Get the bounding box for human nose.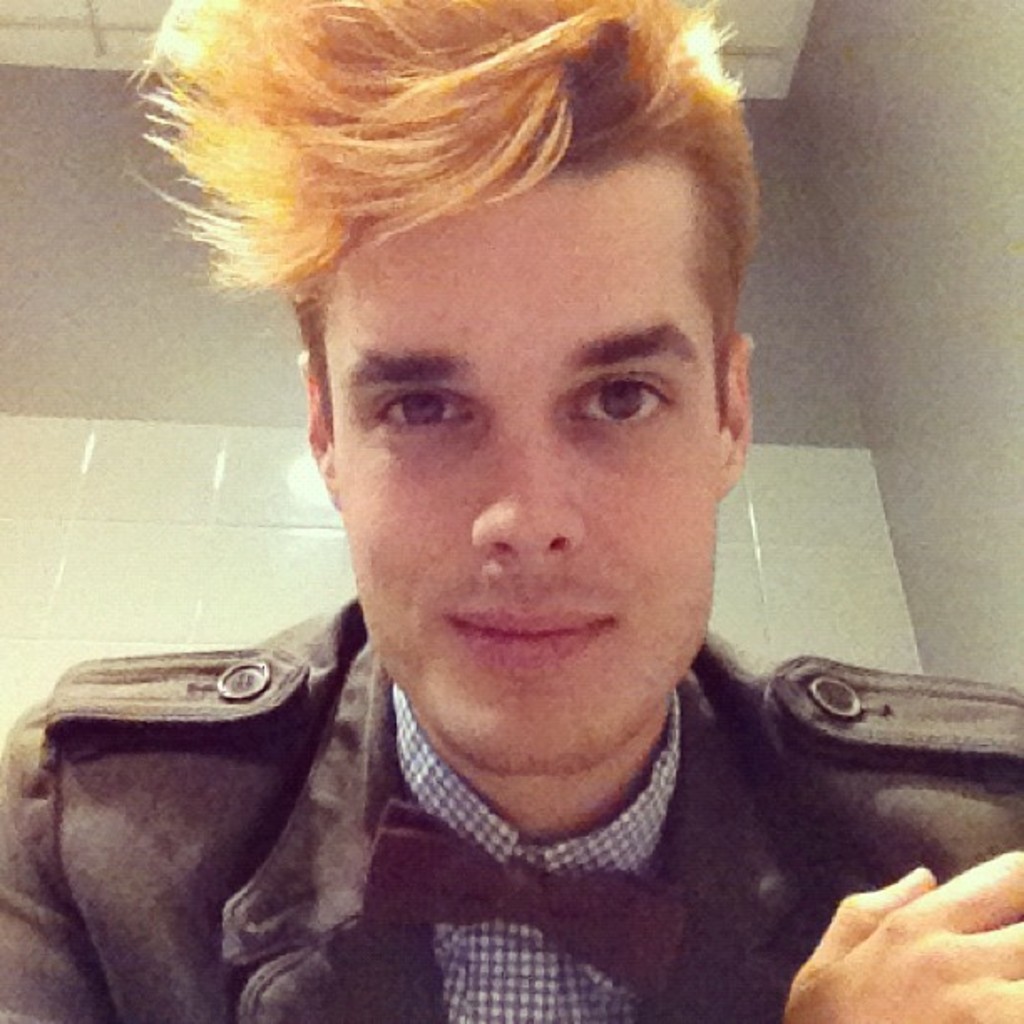
465 425 589 567.
